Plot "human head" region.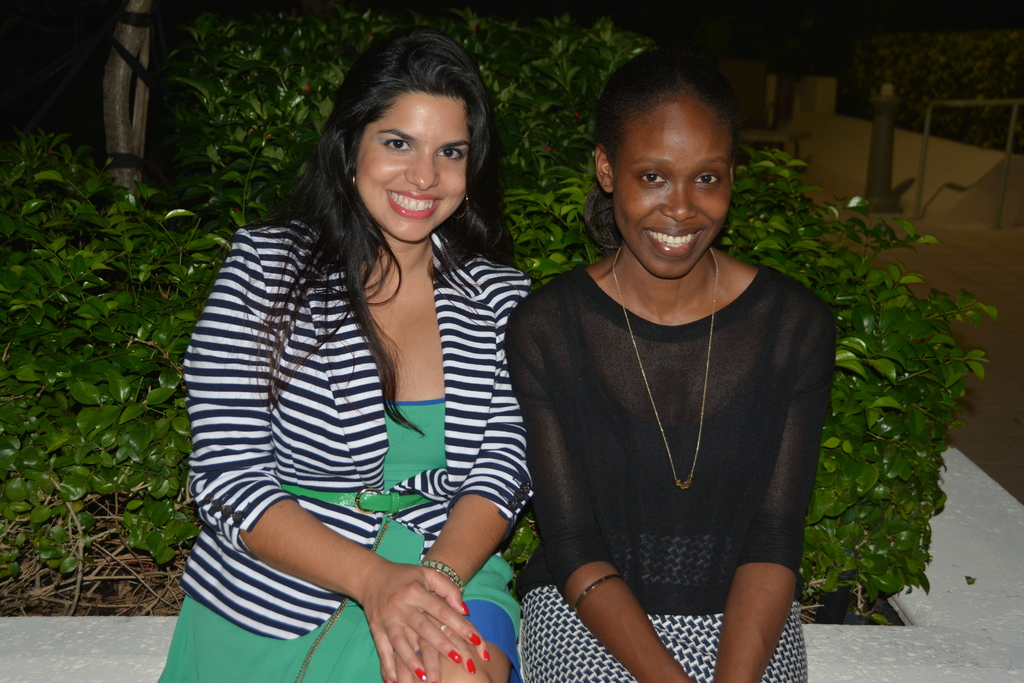
Plotted at <bbox>593, 45, 742, 278</bbox>.
